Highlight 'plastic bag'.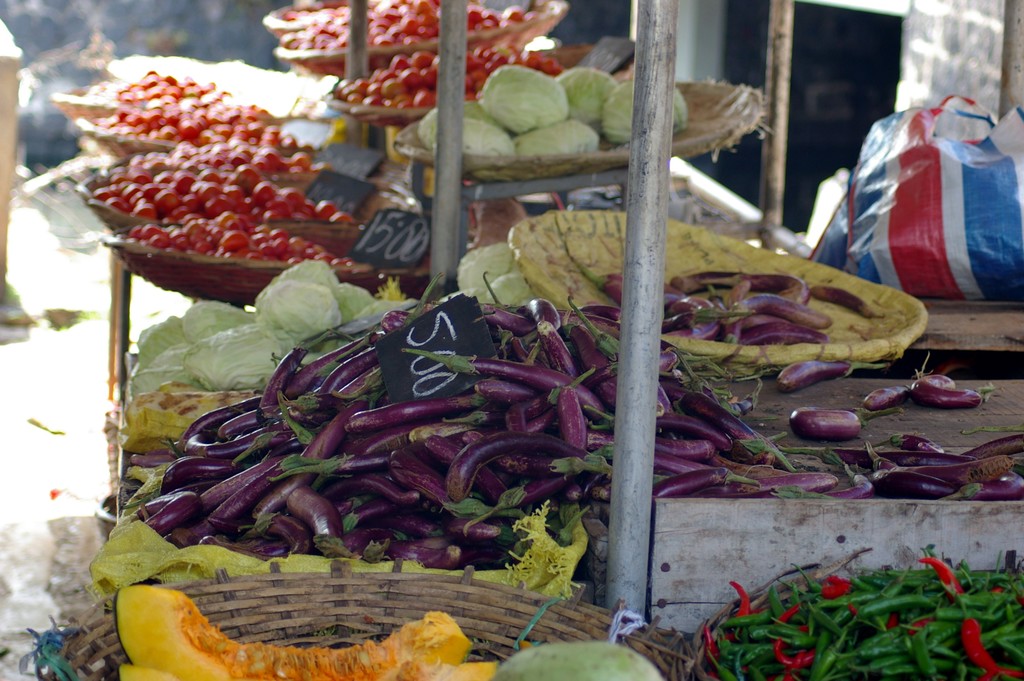
Highlighted region: [840,92,1023,306].
